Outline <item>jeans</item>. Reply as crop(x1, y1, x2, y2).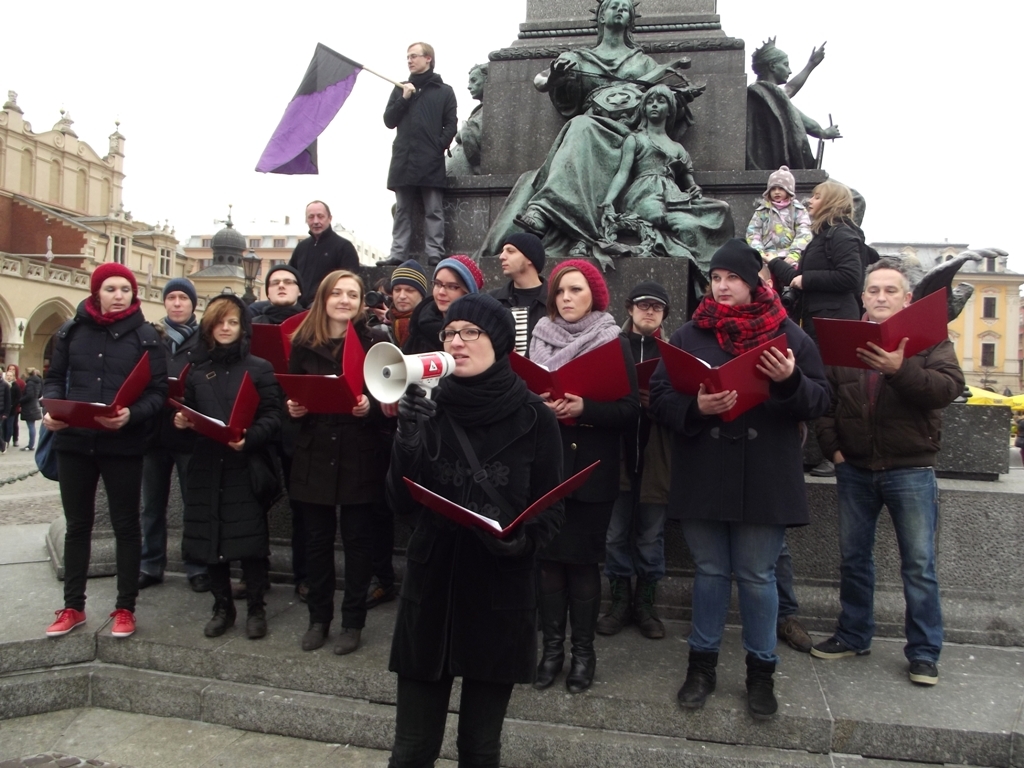
crop(825, 434, 955, 678).
